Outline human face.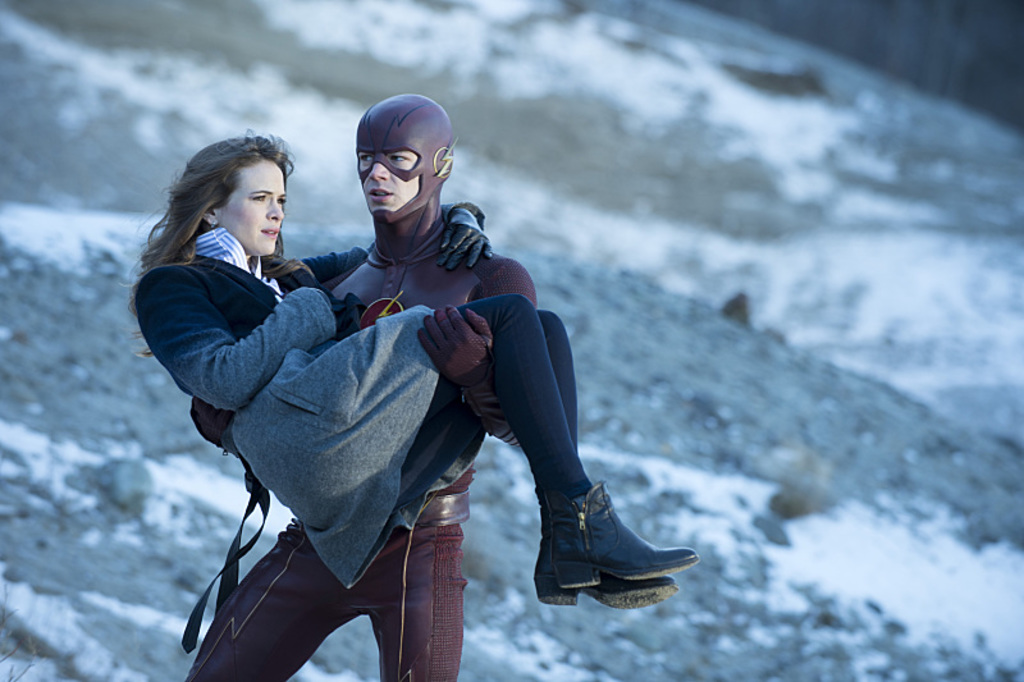
Outline: bbox=(218, 163, 283, 251).
